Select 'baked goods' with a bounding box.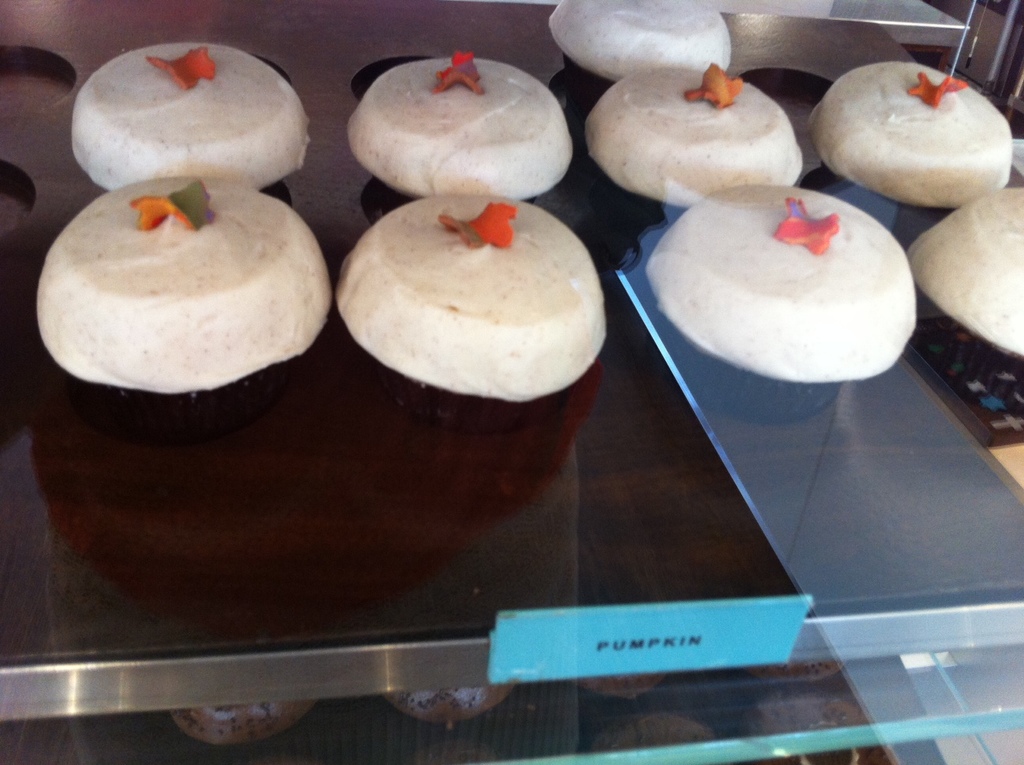
l=809, t=58, r=1012, b=208.
